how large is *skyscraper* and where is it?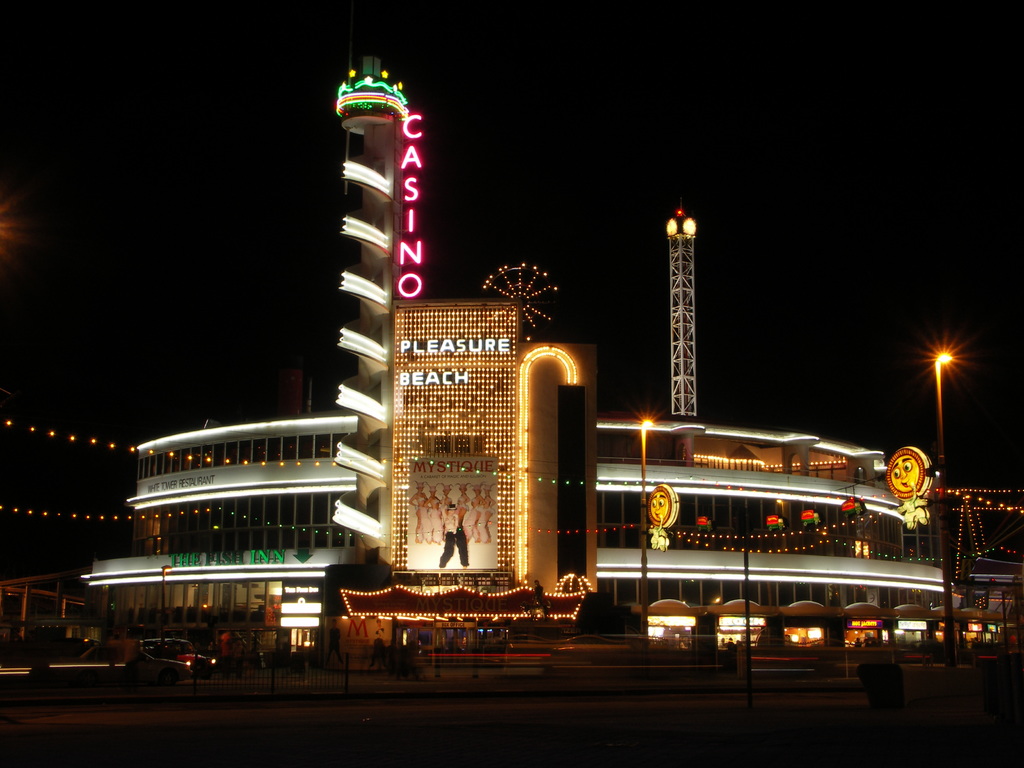
Bounding box: (x1=281, y1=56, x2=536, y2=613).
